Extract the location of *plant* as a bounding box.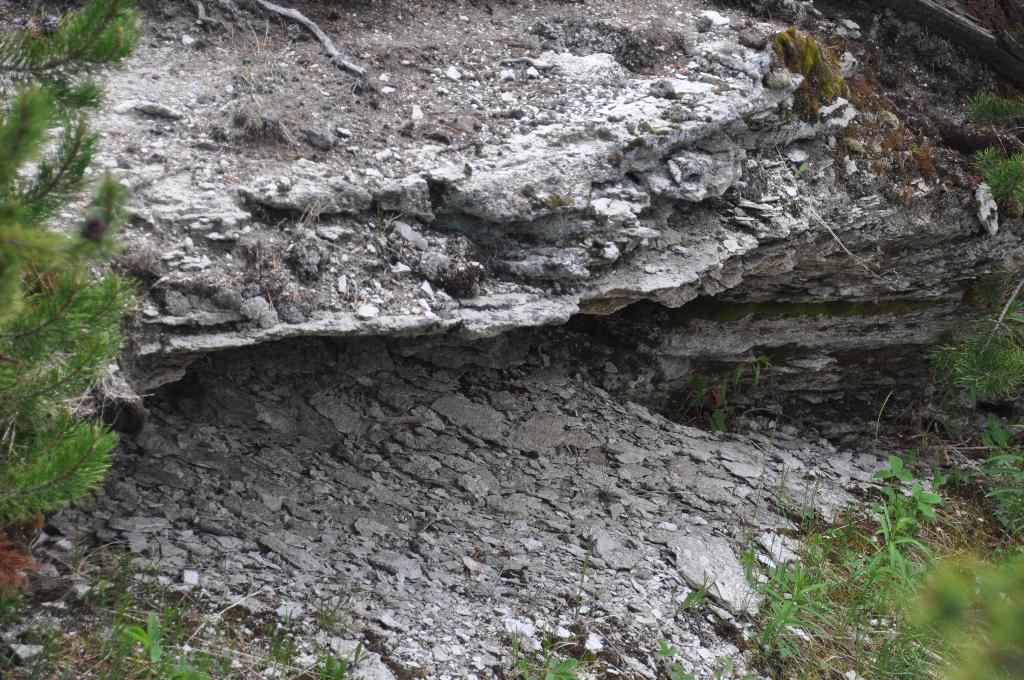
x1=865, y1=538, x2=942, y2=597.
